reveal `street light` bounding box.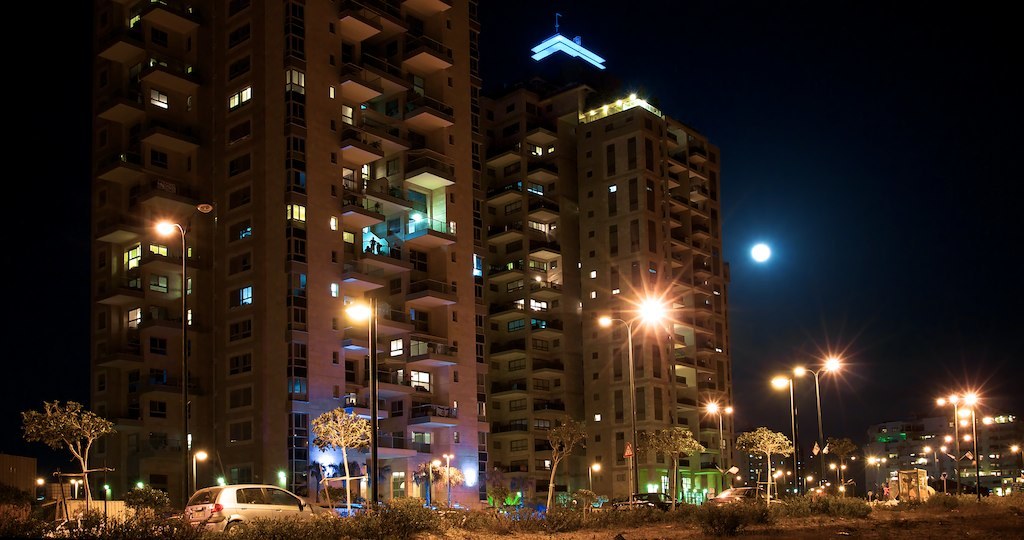
Revealed: 340,290,380,517.
